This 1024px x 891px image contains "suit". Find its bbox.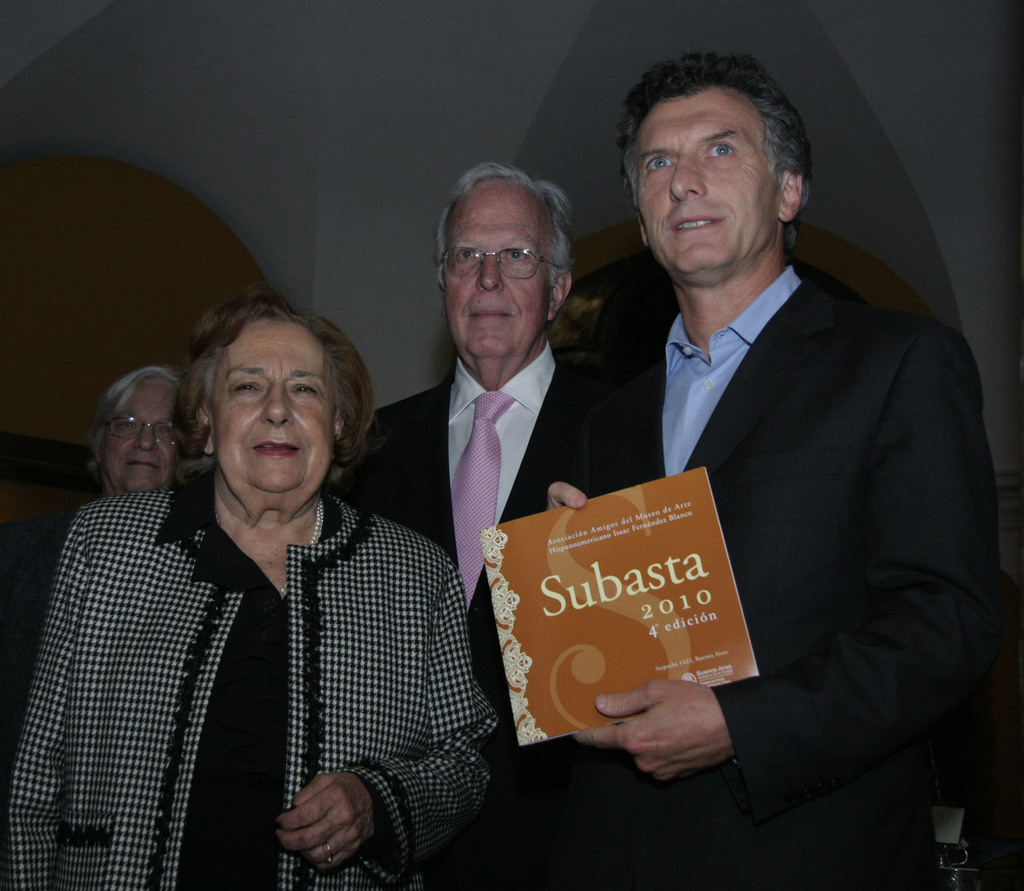
Rect(326, 353, 634, 890).
